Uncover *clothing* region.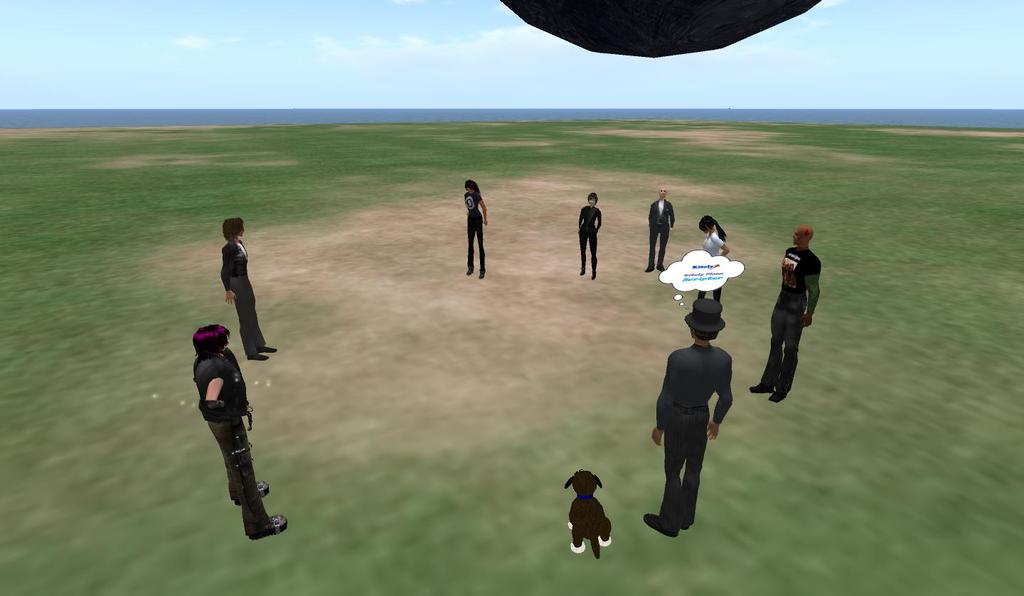
Uncovered: select_region(646, 199, 675, 267).
